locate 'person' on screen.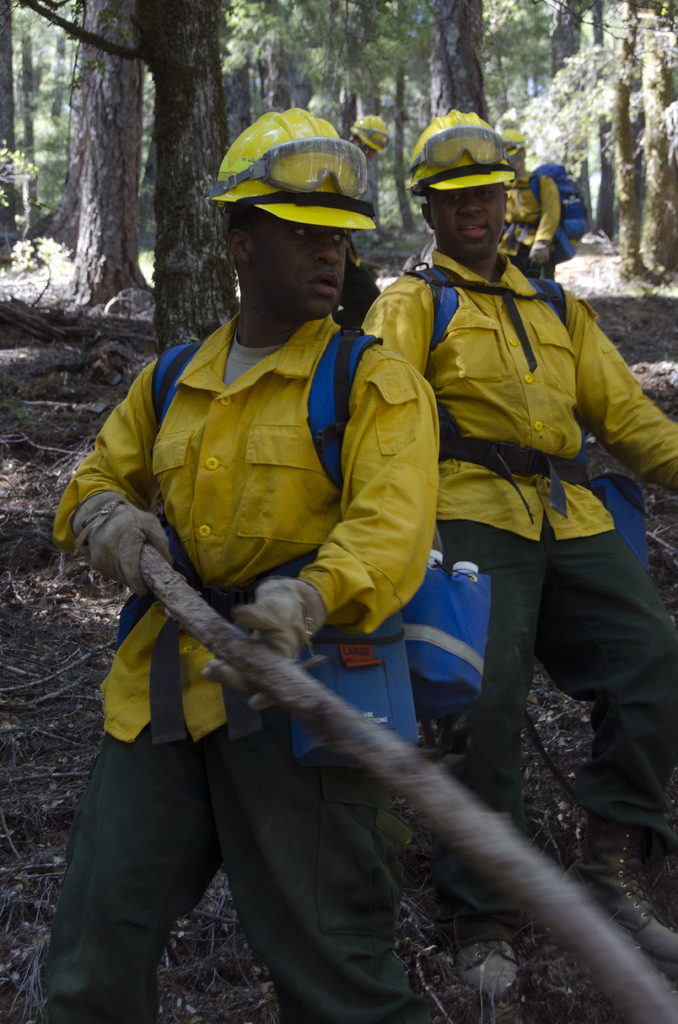
On screen at region(344, 115, 393, 267).
